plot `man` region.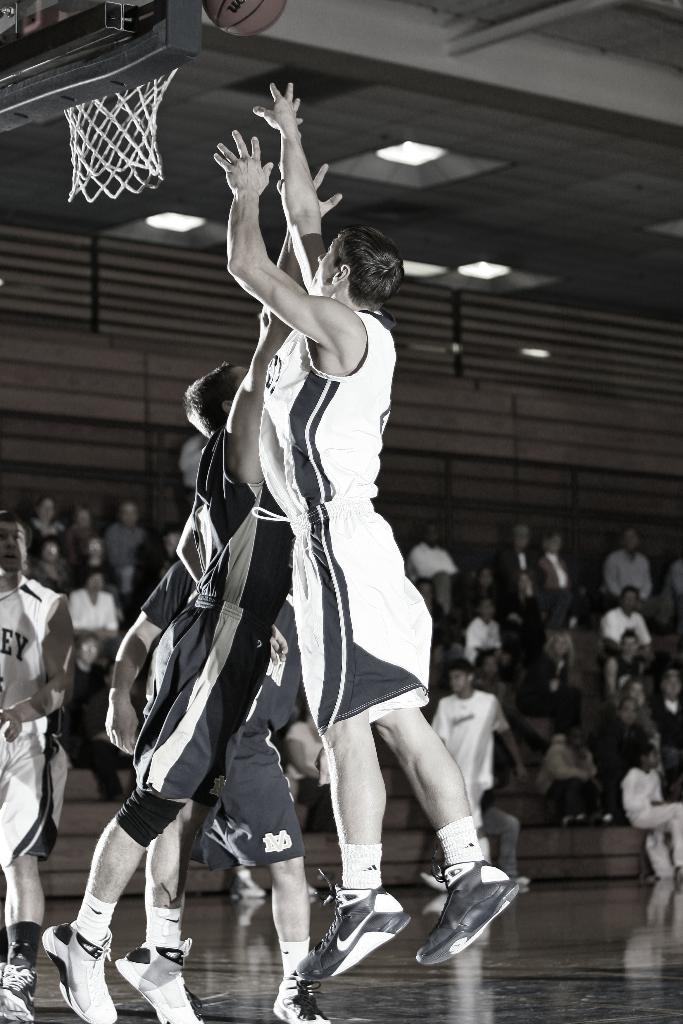
Plotted at (650,664,682,765).
